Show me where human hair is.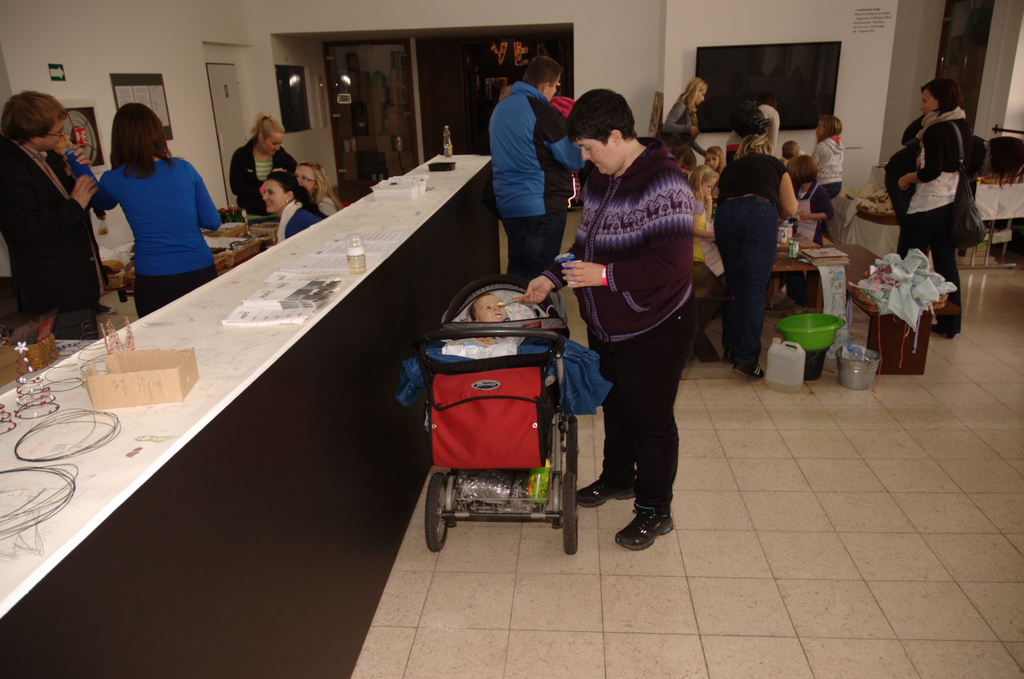
human hair is at (left=790, top=151, right=821, bottom=183).
